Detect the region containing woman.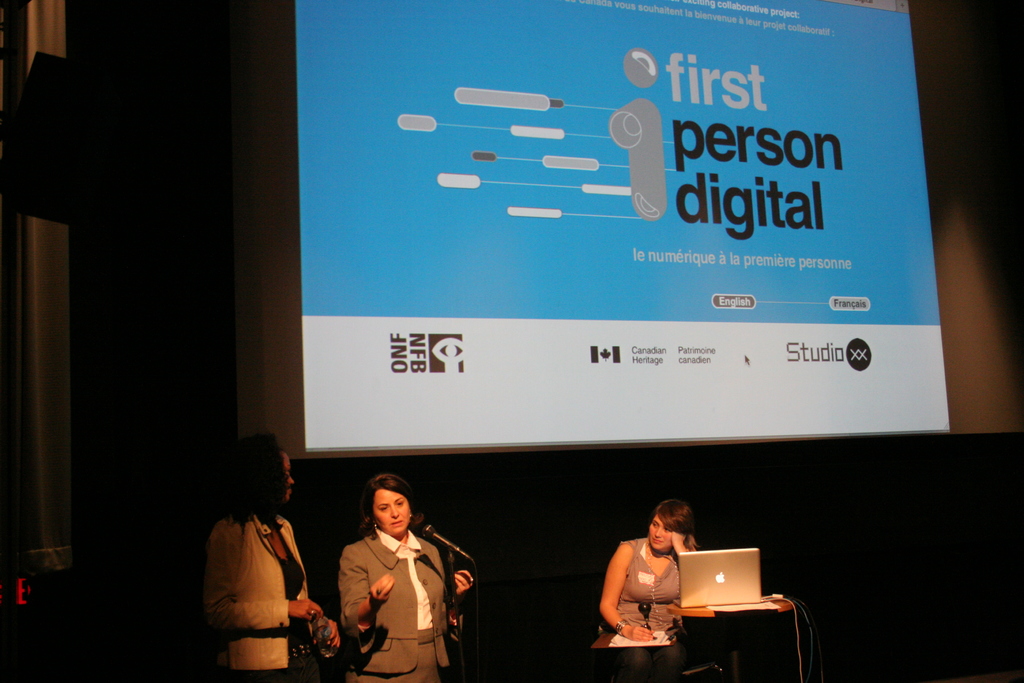
pyautogui.locateOnScreen(207, 433, 335, 682).
